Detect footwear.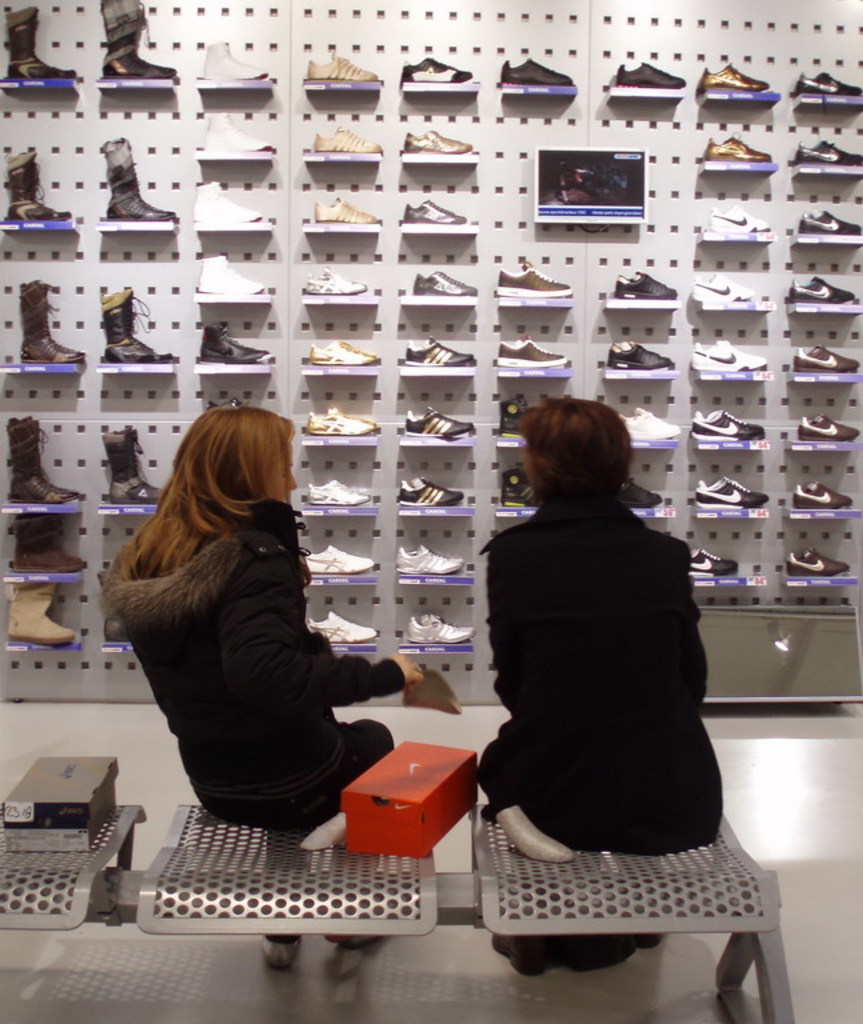
Detected at bbox=(308, 407, 376, 439).
